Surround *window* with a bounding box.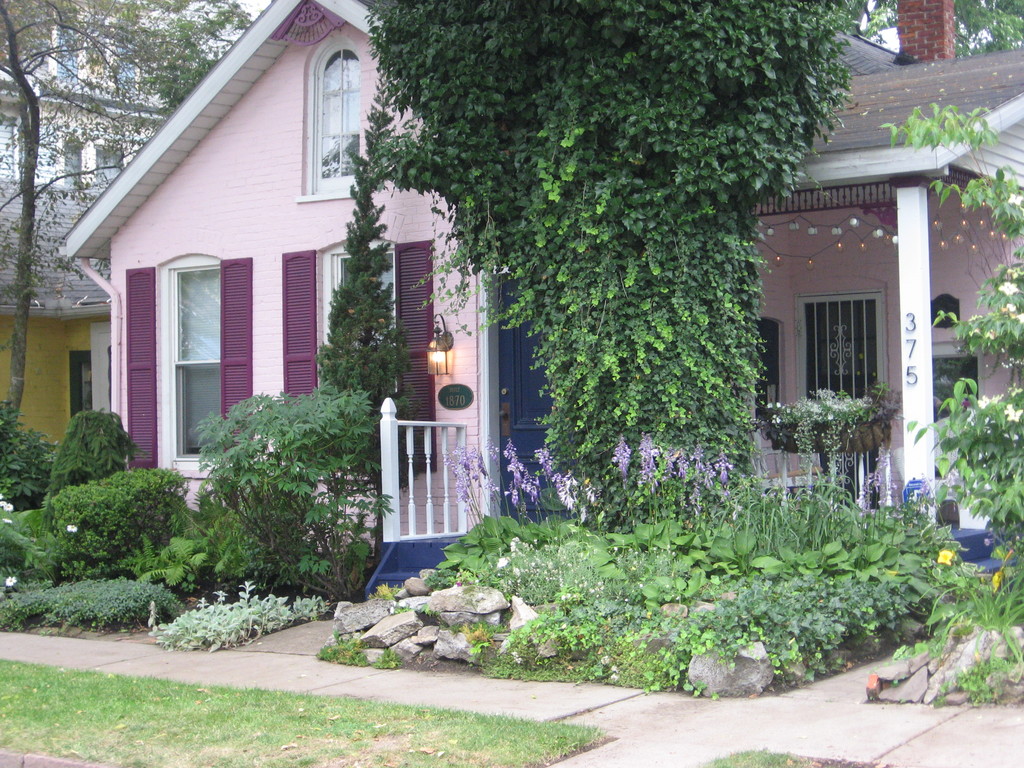
rect(129, 231, 237, 460).
